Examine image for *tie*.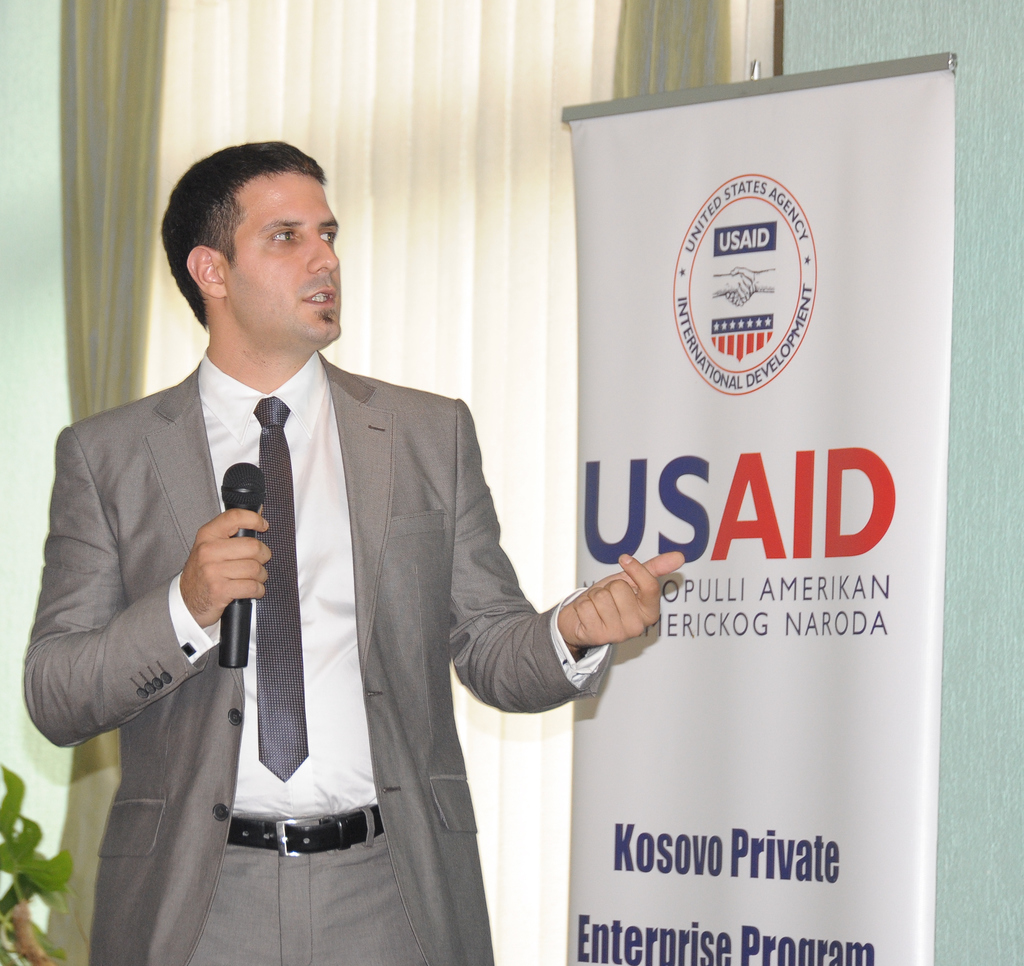
Examination result: box=[250, 392, 317, 784].
